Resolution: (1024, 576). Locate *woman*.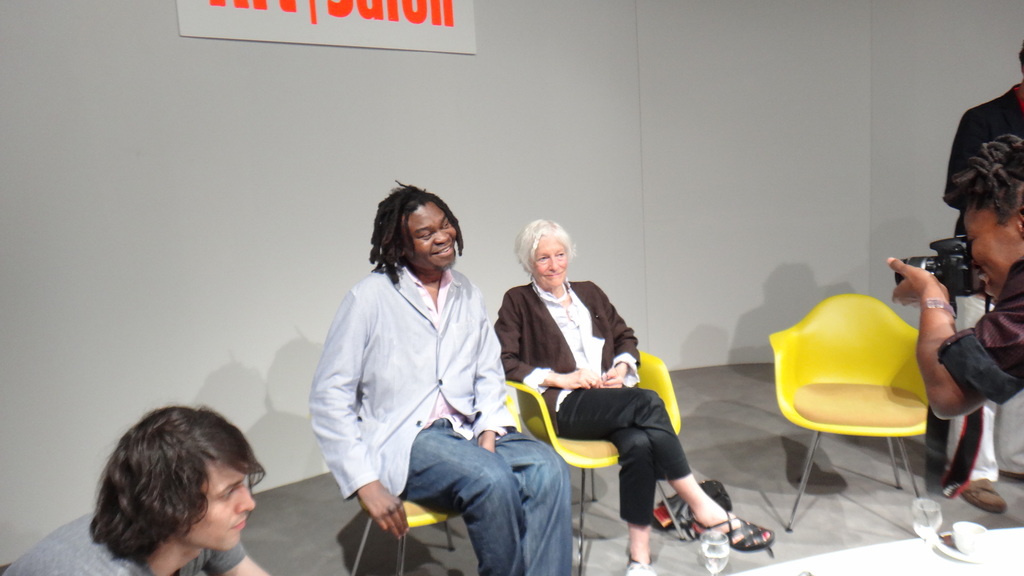
l=501, t=215, r=769, b=572.
